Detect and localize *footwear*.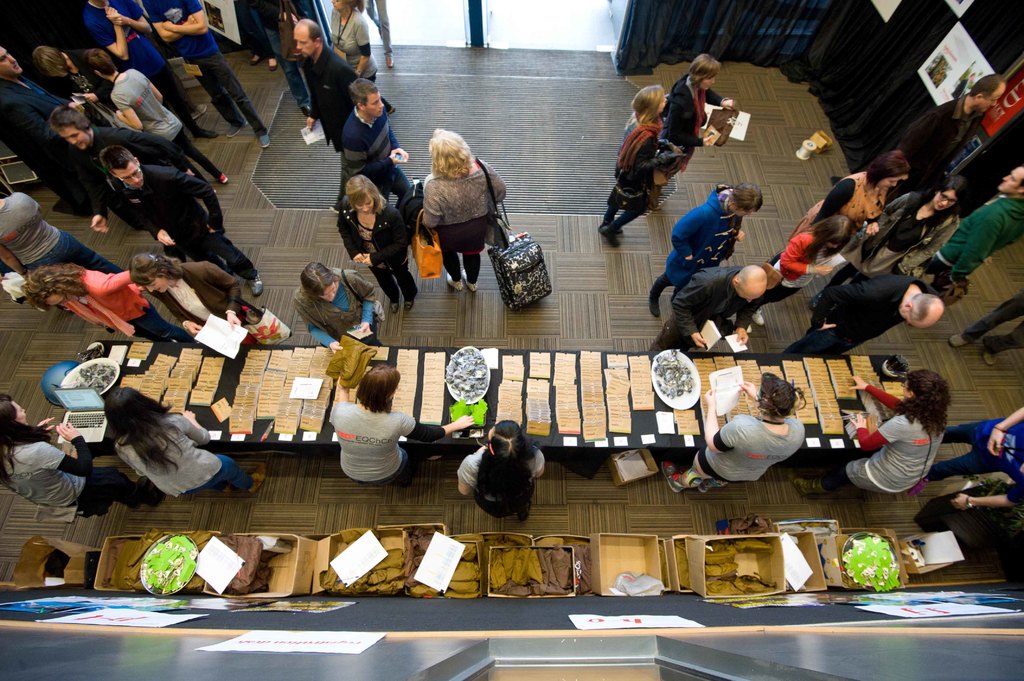
Localized at <region>662, 461, 685, 498</region>.
